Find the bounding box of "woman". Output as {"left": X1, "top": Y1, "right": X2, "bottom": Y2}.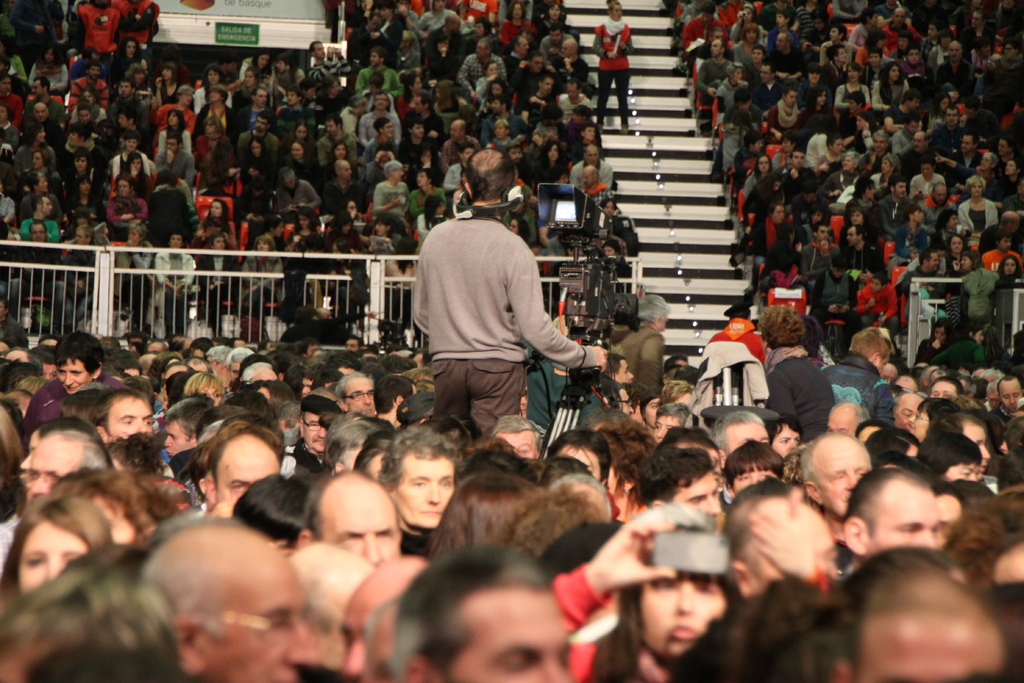
{"left": 562, "top": 498, "right": 787, "bottom": 681}.
